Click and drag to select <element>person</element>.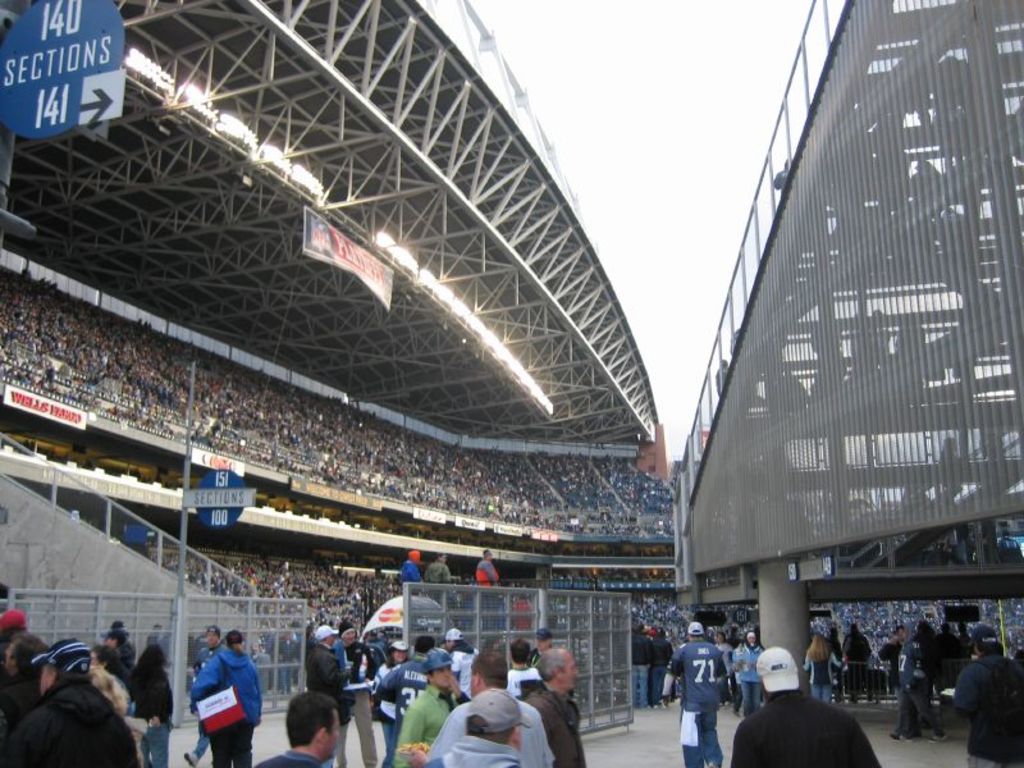
Selection: bbox(660, 609, 728, 764).
